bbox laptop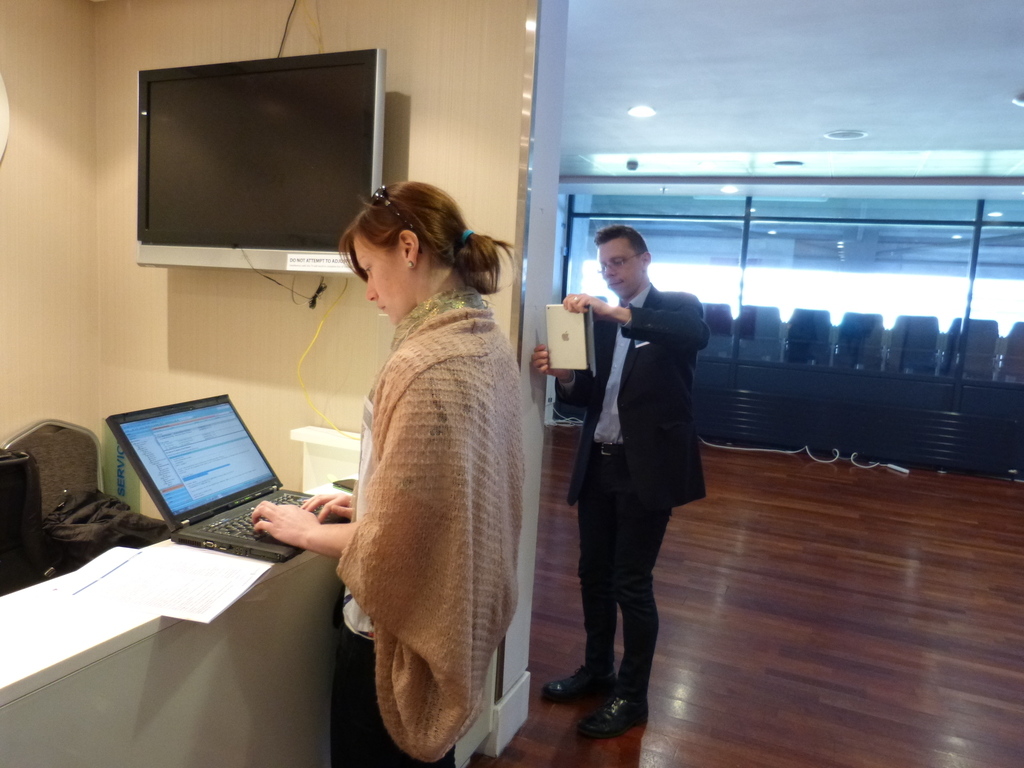
107 390 299 563
